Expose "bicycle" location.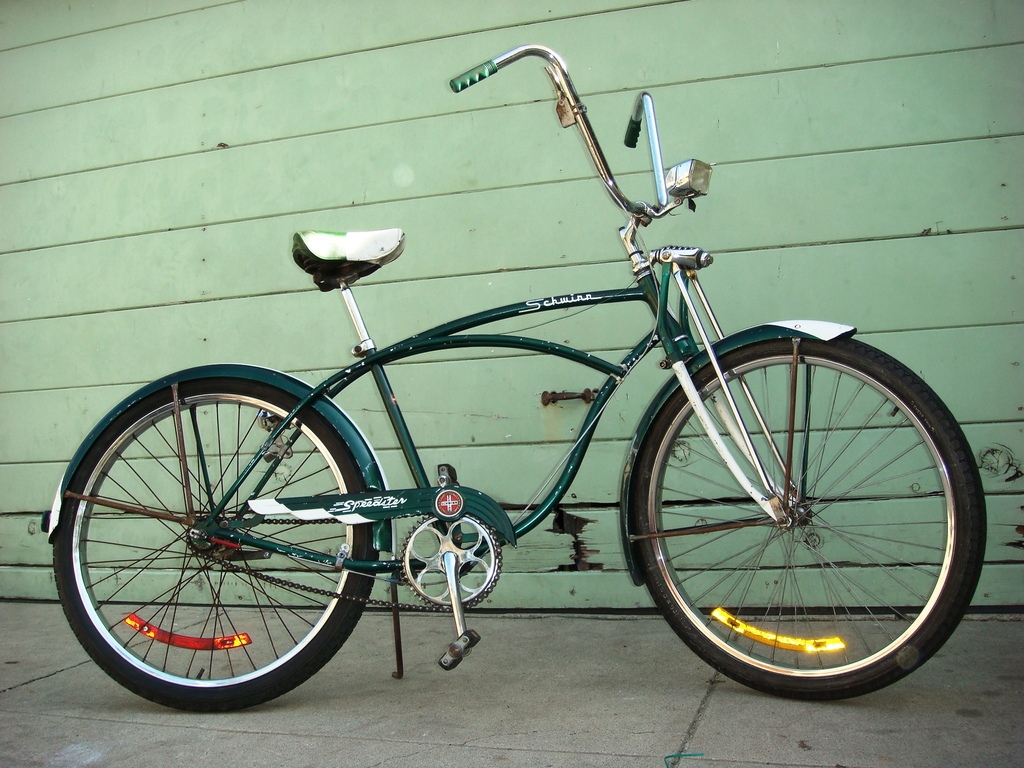
Exposed at left=69, top=76, right=967, bottom=717.
